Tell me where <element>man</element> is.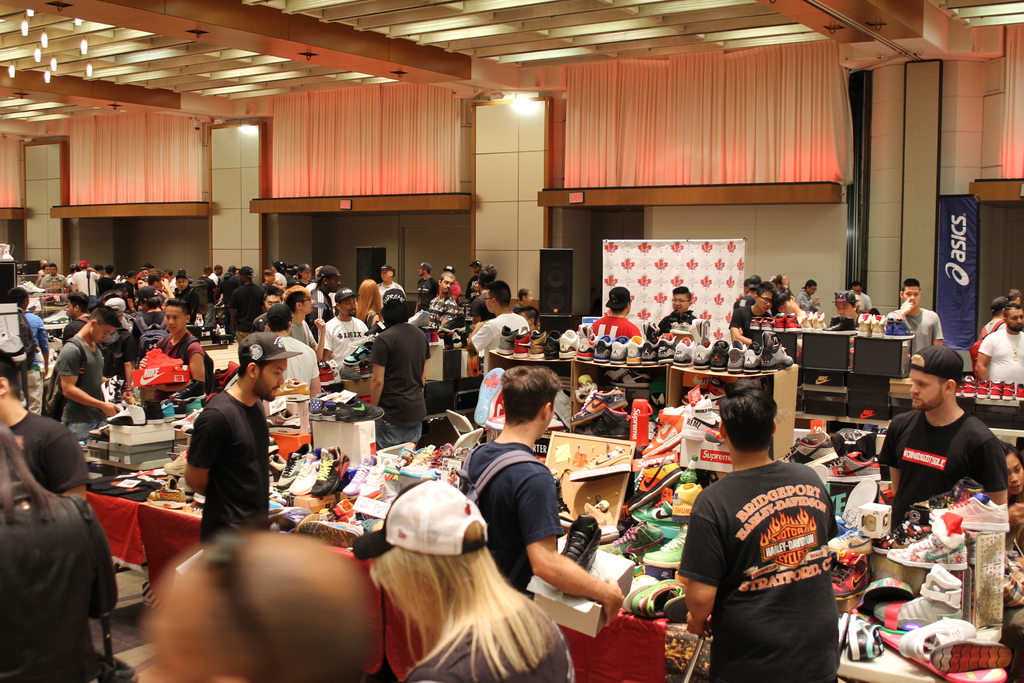
<element>man</element> is at bbox(657, 286, 695, 333).
